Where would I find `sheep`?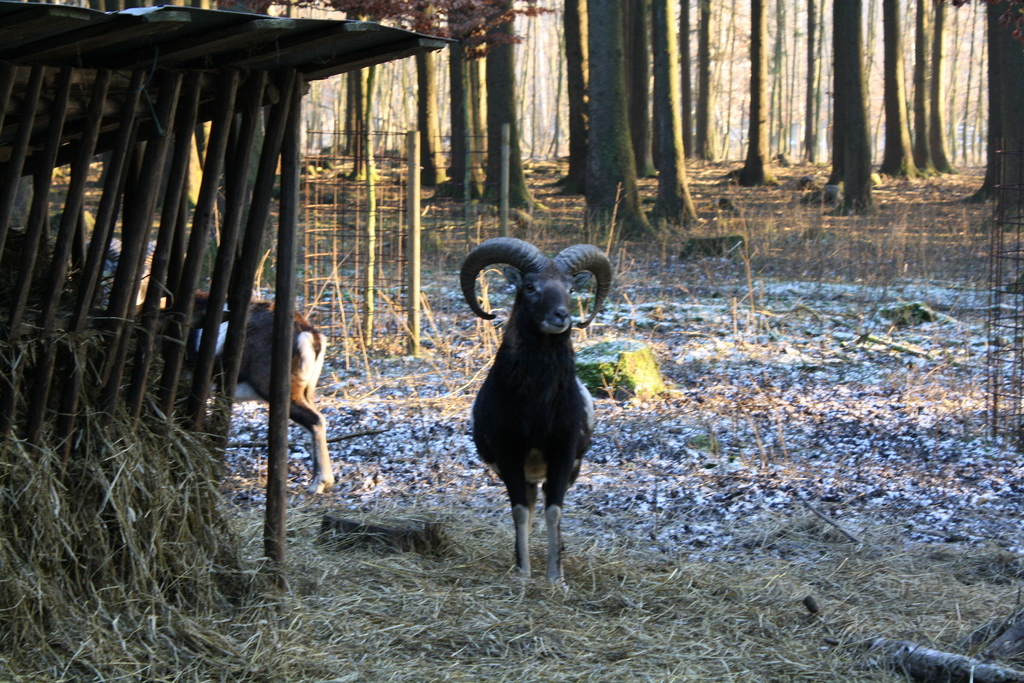
At pyautogui.locateOnScreen(138, 290, 340, 492).
